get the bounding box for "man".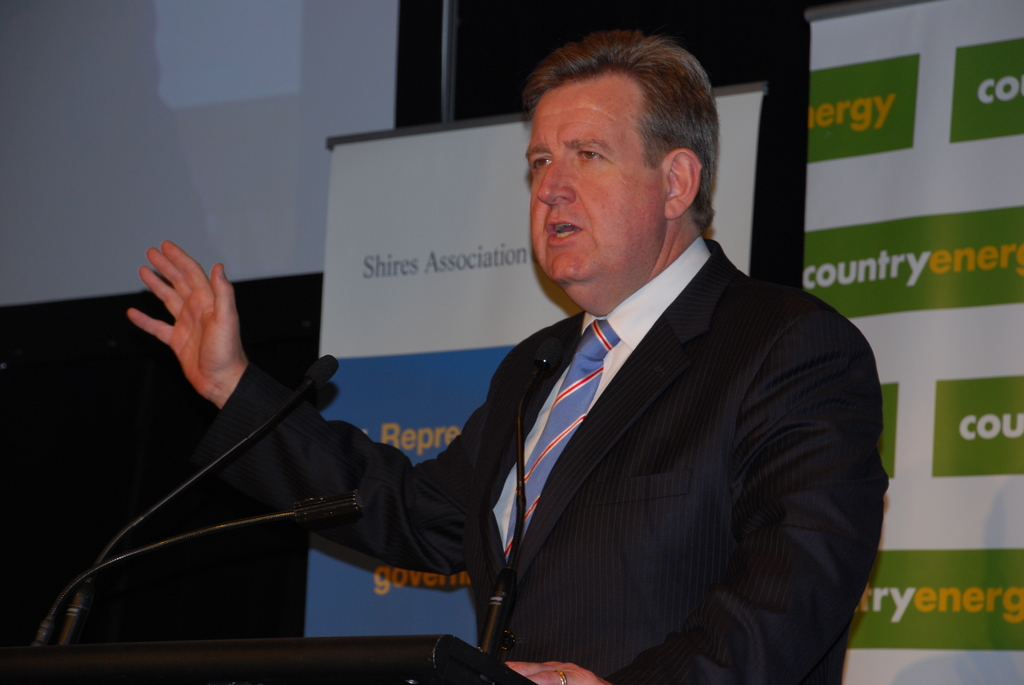
rect(159, 83, 853, 656).
